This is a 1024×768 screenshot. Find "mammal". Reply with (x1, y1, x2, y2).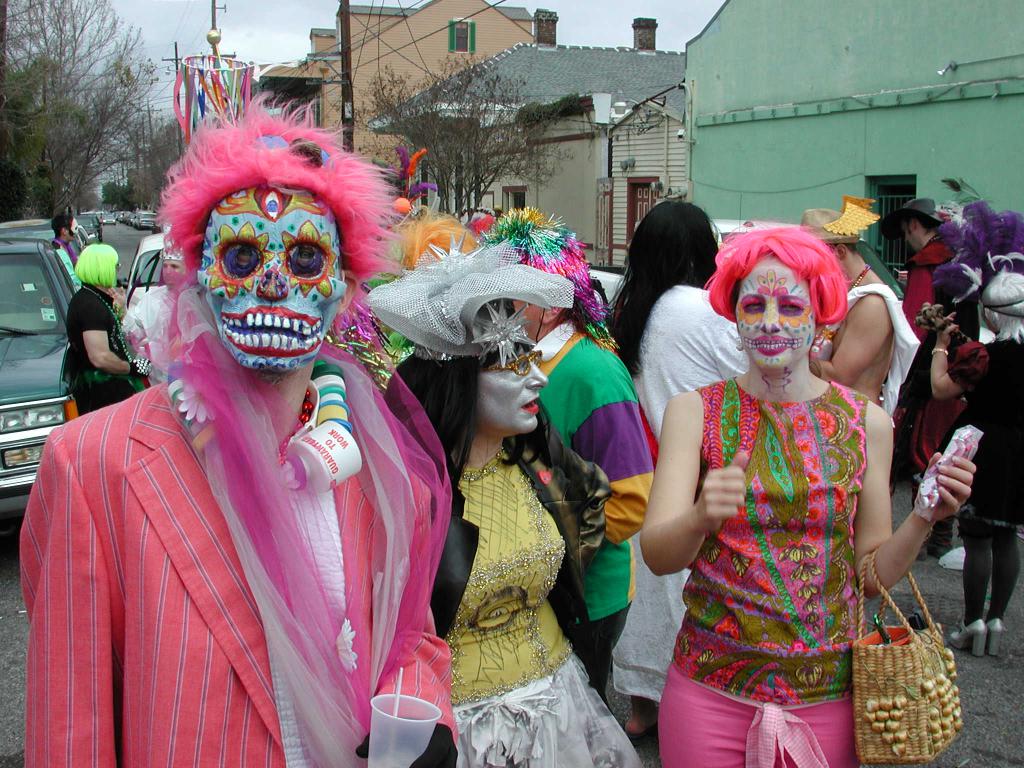
(0, 161, 455, 755).
